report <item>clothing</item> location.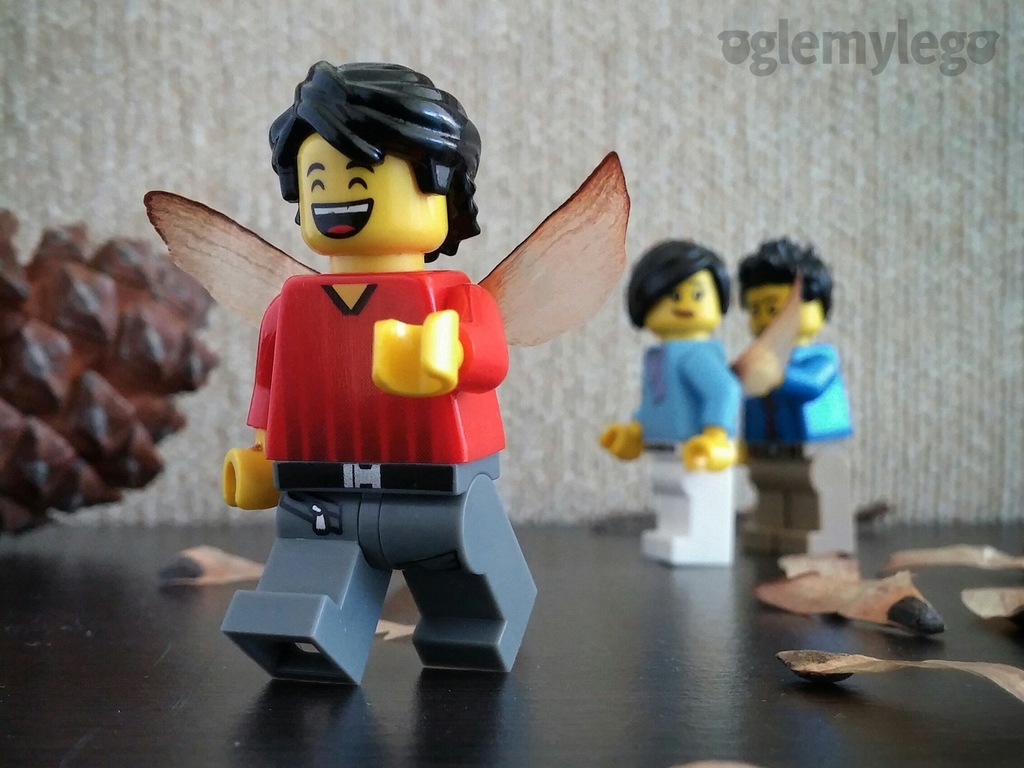
Report: (x1=241, y1=269, x2=553, y2=666).
